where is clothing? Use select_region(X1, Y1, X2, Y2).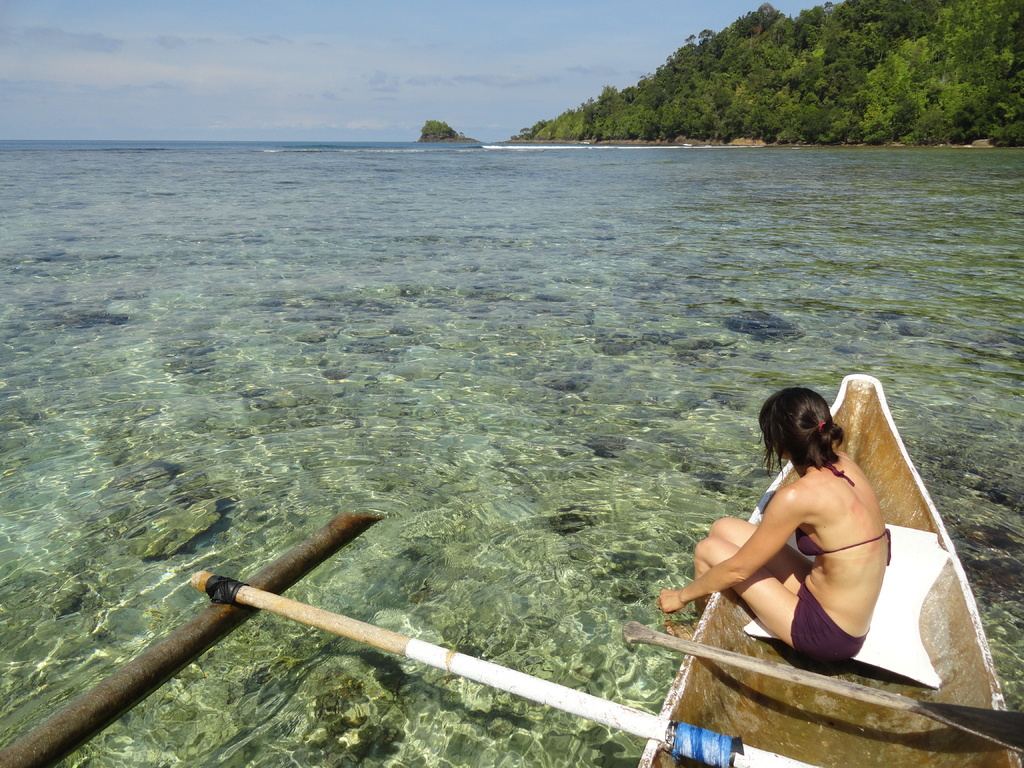
select_region(785, 579, 864, 660).
